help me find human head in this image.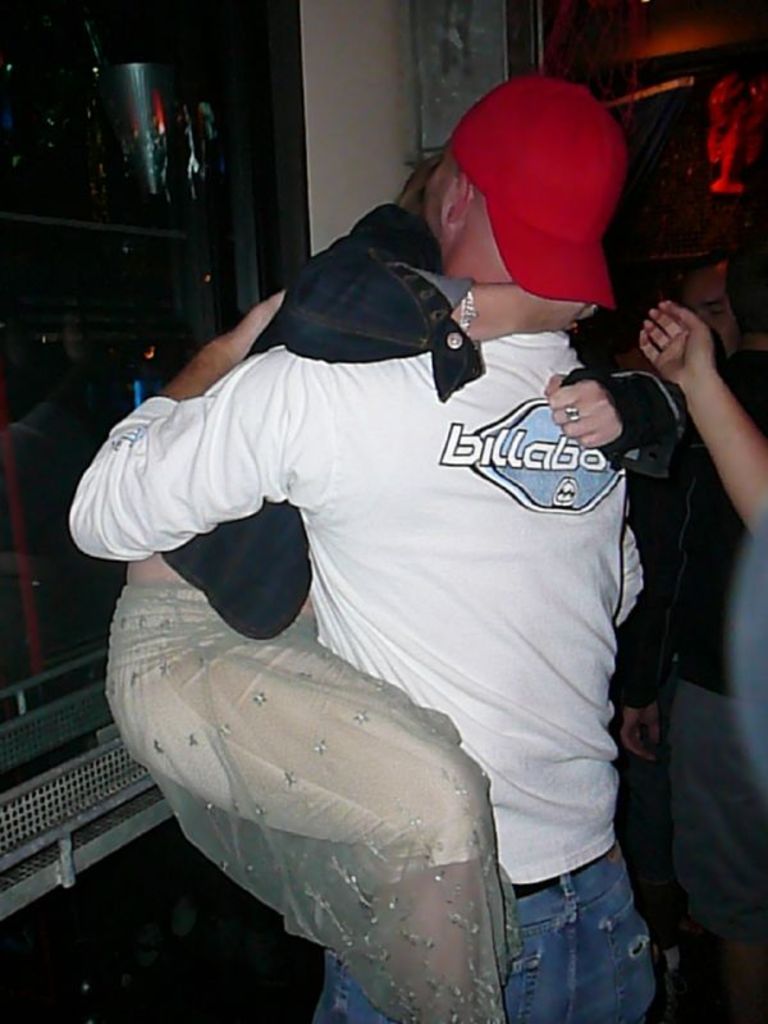
Found it: bbox(672, 262, 745, 360).
